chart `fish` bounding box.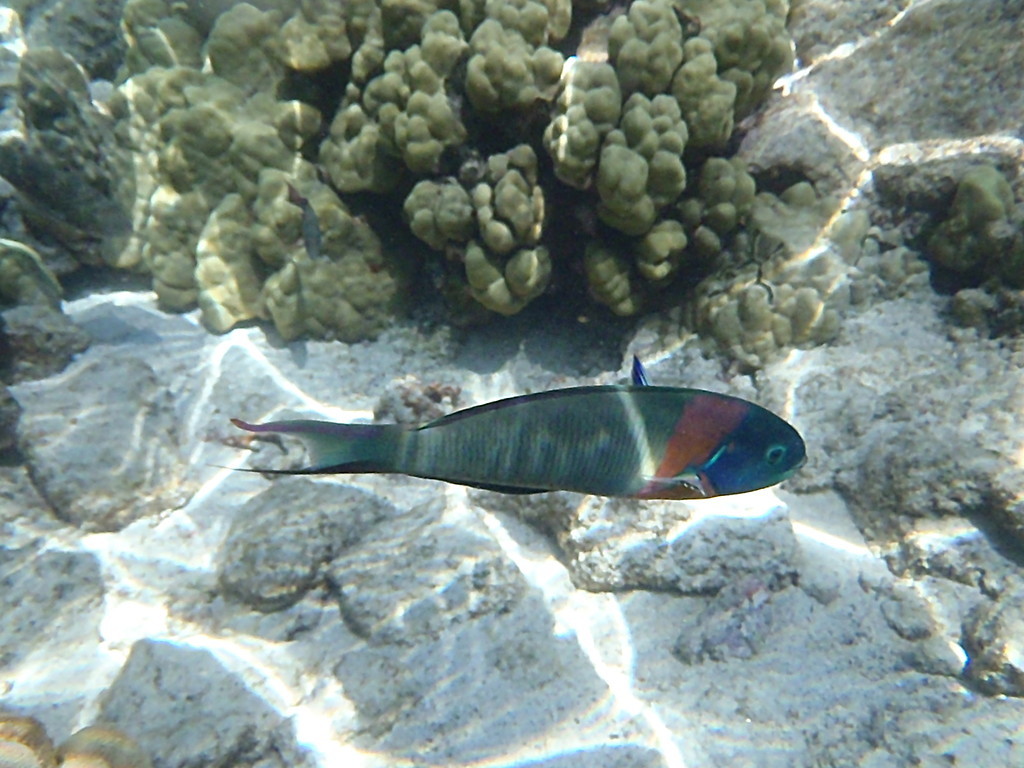
Charted: locate(234, 356, 801, 501).
